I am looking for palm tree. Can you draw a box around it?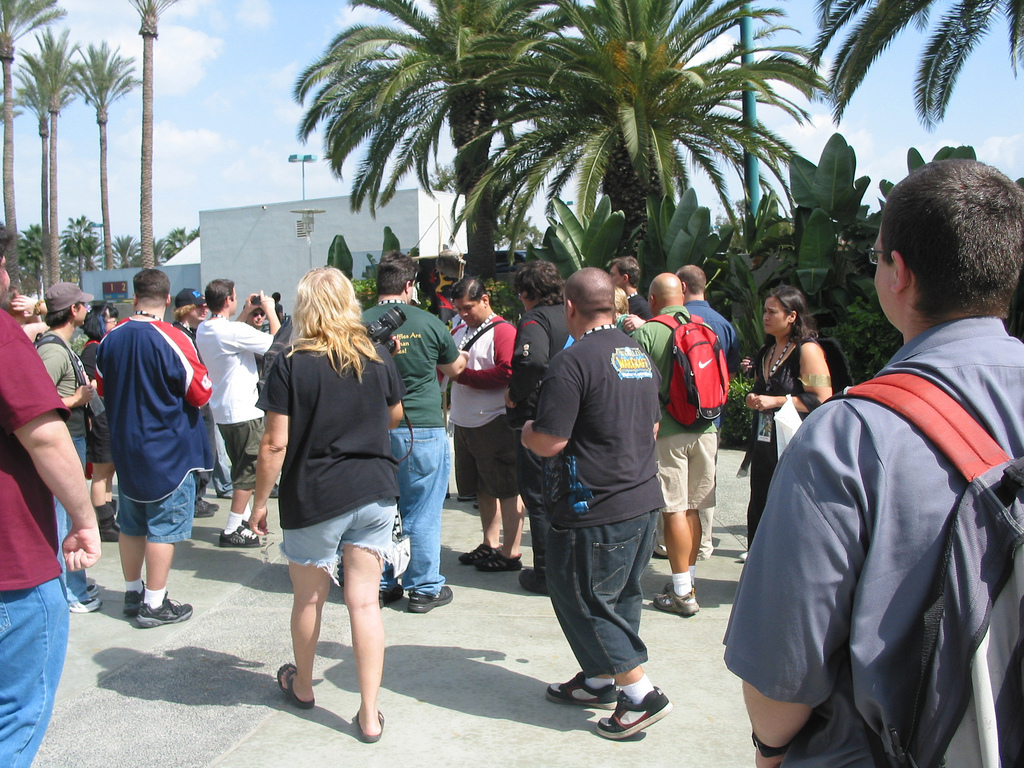
Sure, the bounding box is x1=113, y1=0, x2=191, y2=265.
